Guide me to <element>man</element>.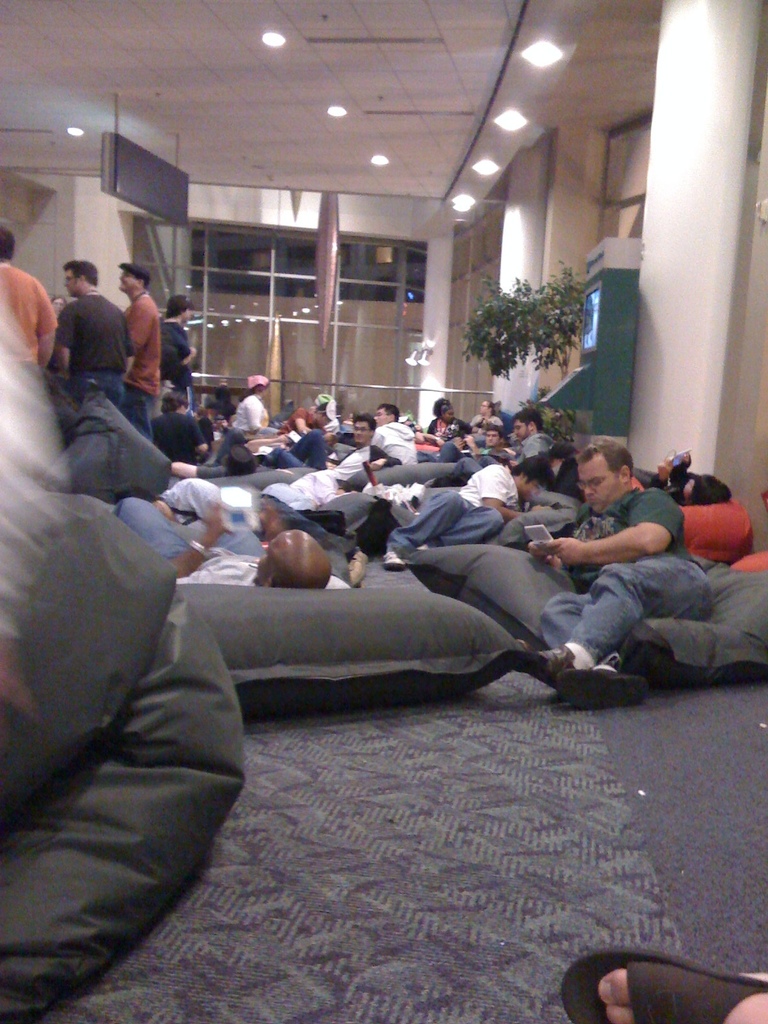
Guidance: bbox(98, 500, 346, 591).
